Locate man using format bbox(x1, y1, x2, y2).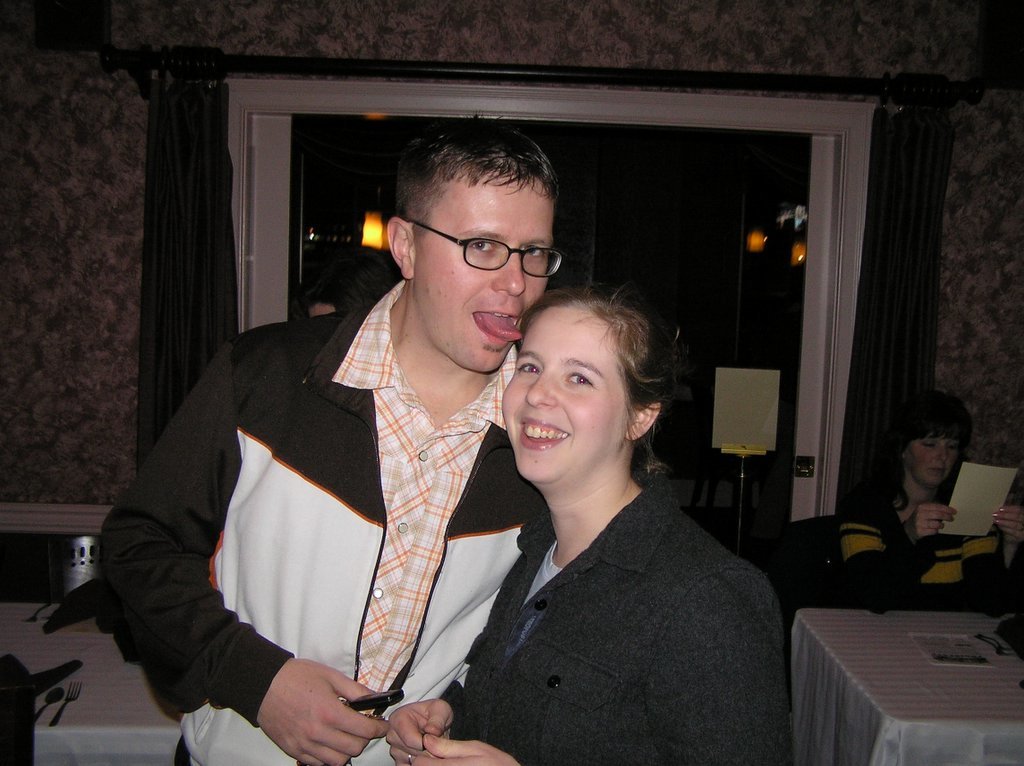
bbox(86, 115, 575, 765).
